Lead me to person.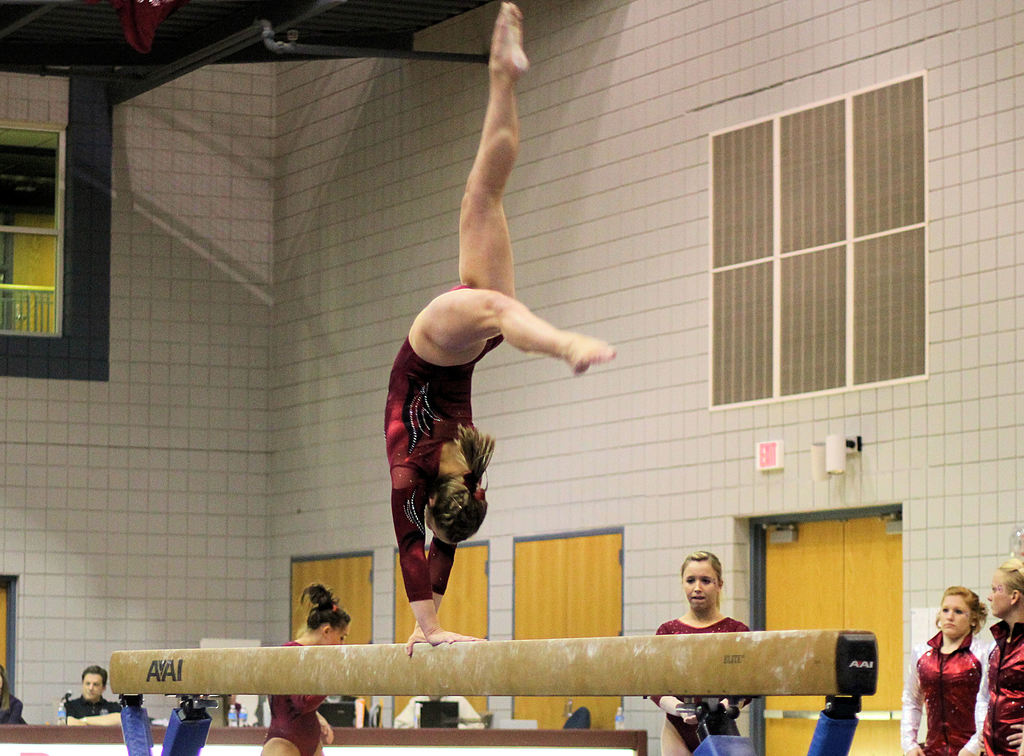
Lead to BBox(380, 1, 615, 658).
